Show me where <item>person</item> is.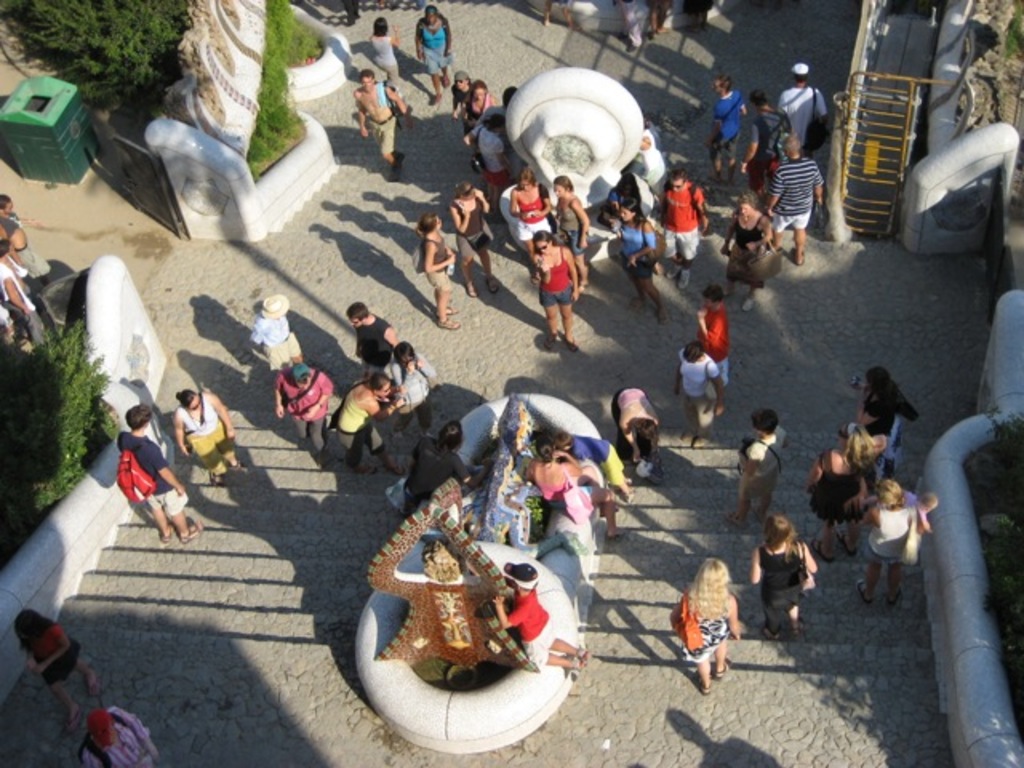
<item>person</item> is at [474,115,517,214].
